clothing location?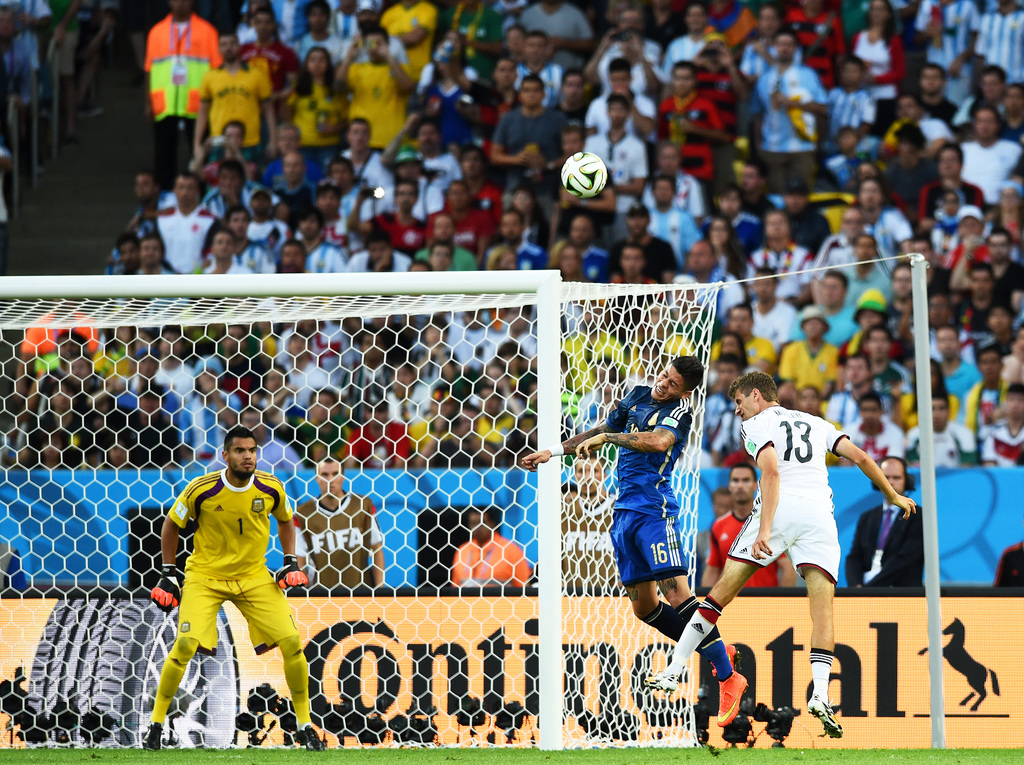
bbox(789, 7, 854, 69)
